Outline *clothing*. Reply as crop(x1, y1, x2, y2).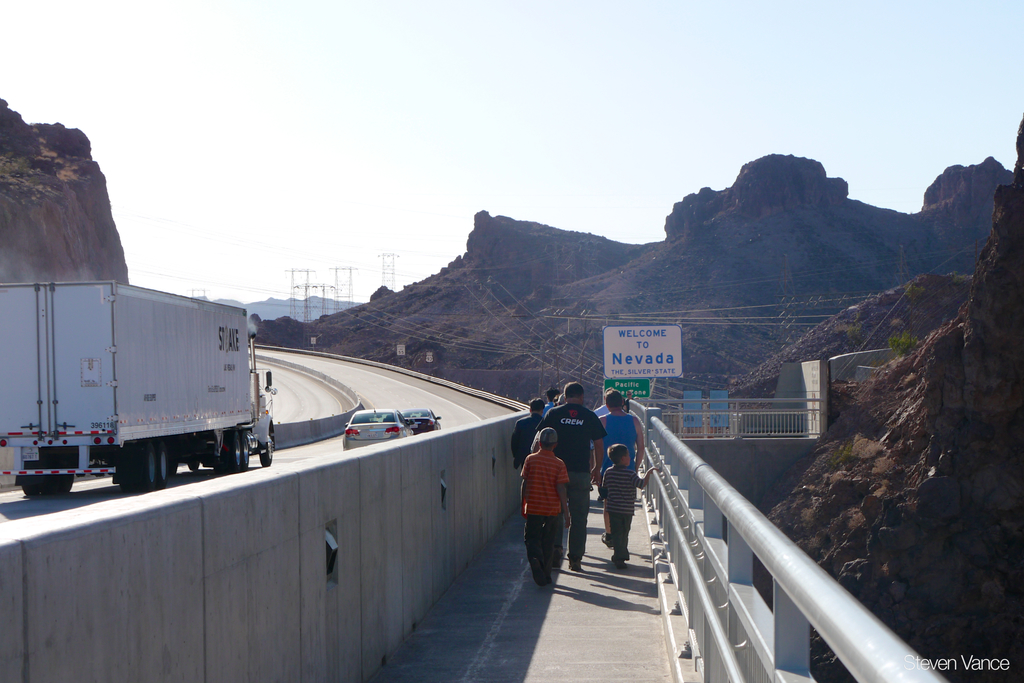
crop(536, 395, 605, 563).
